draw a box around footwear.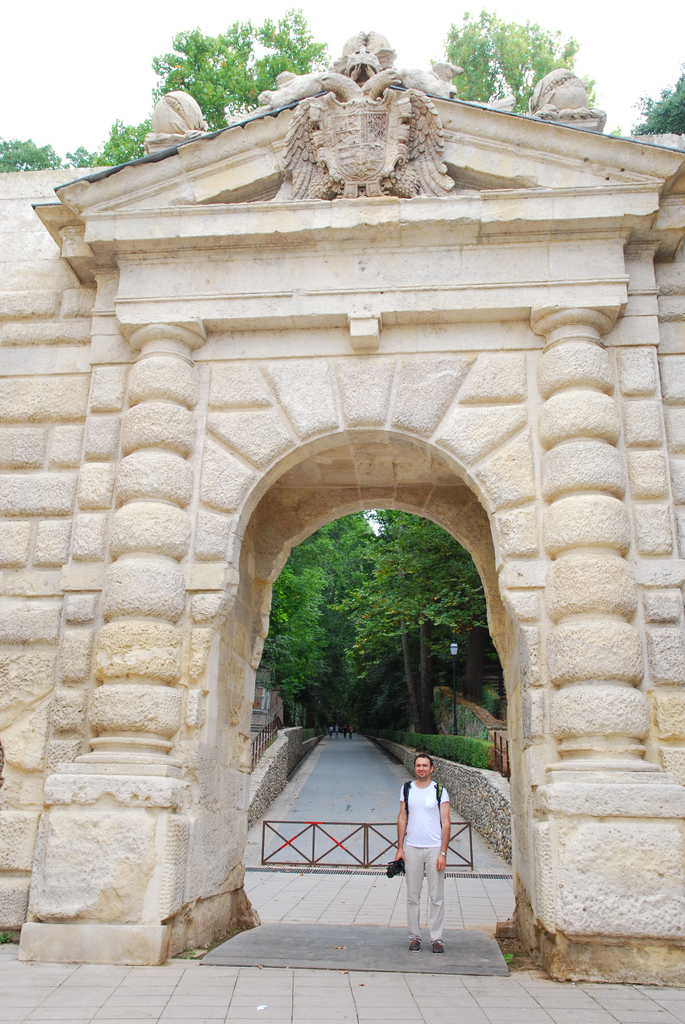
406:937:420:953.
